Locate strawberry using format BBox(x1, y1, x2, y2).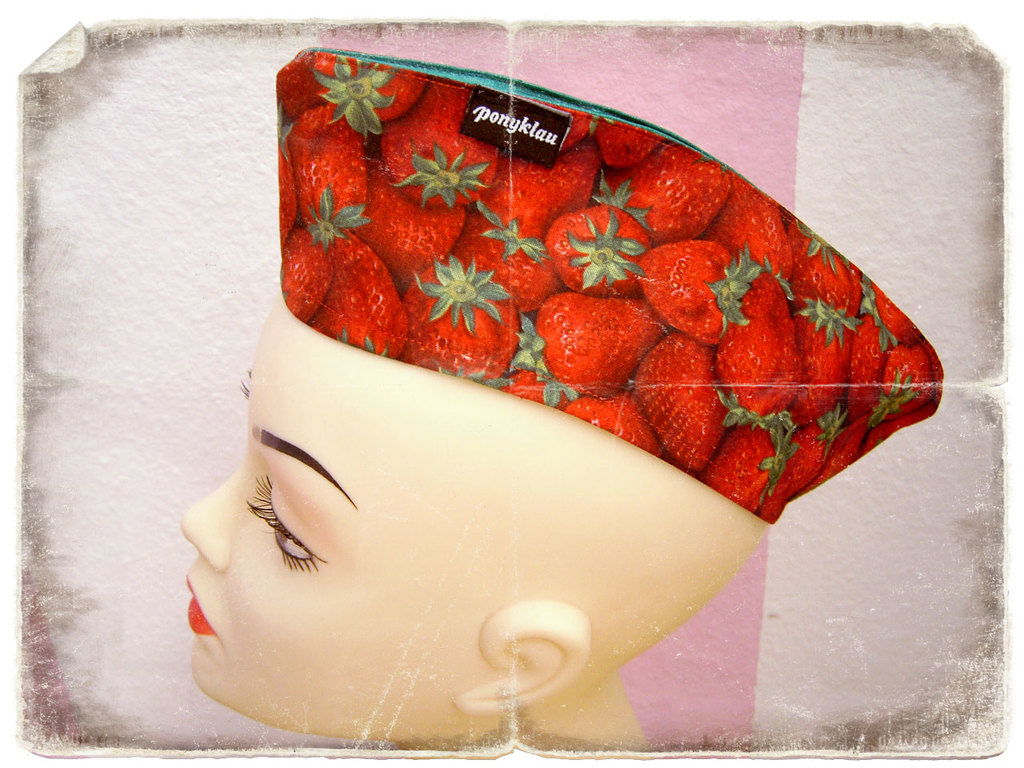
BBox(278, 103, 306, 259).
